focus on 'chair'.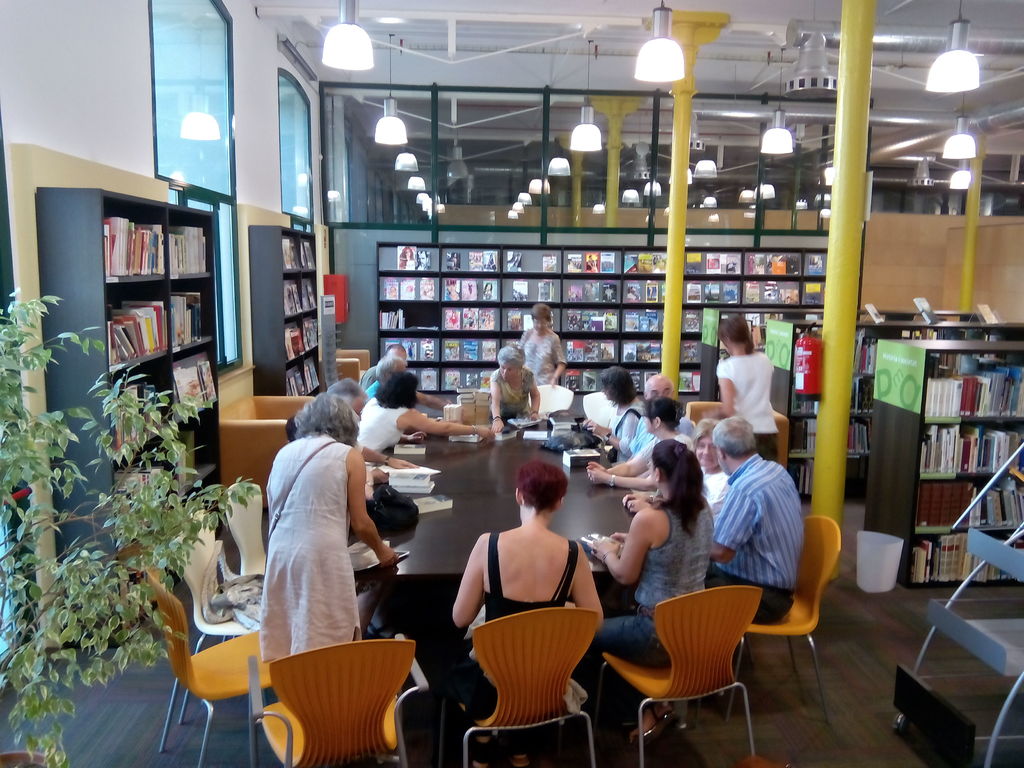
Focused at 227 481 276 579.
